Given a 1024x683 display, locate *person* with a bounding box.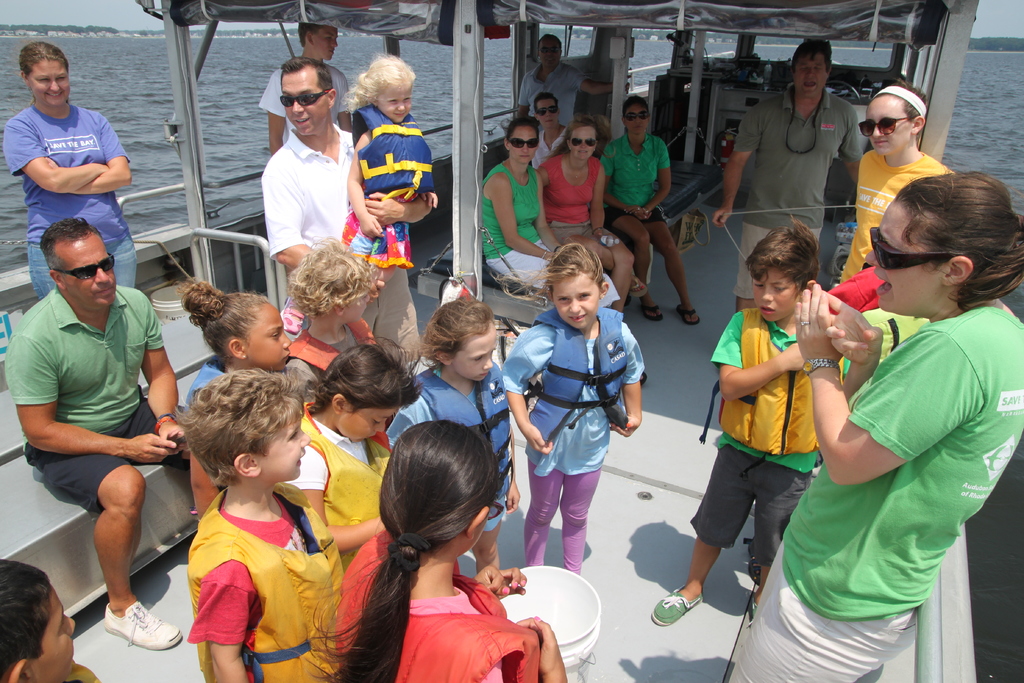
Located: (x1=716, y1=43, x2=863, y2=315).
